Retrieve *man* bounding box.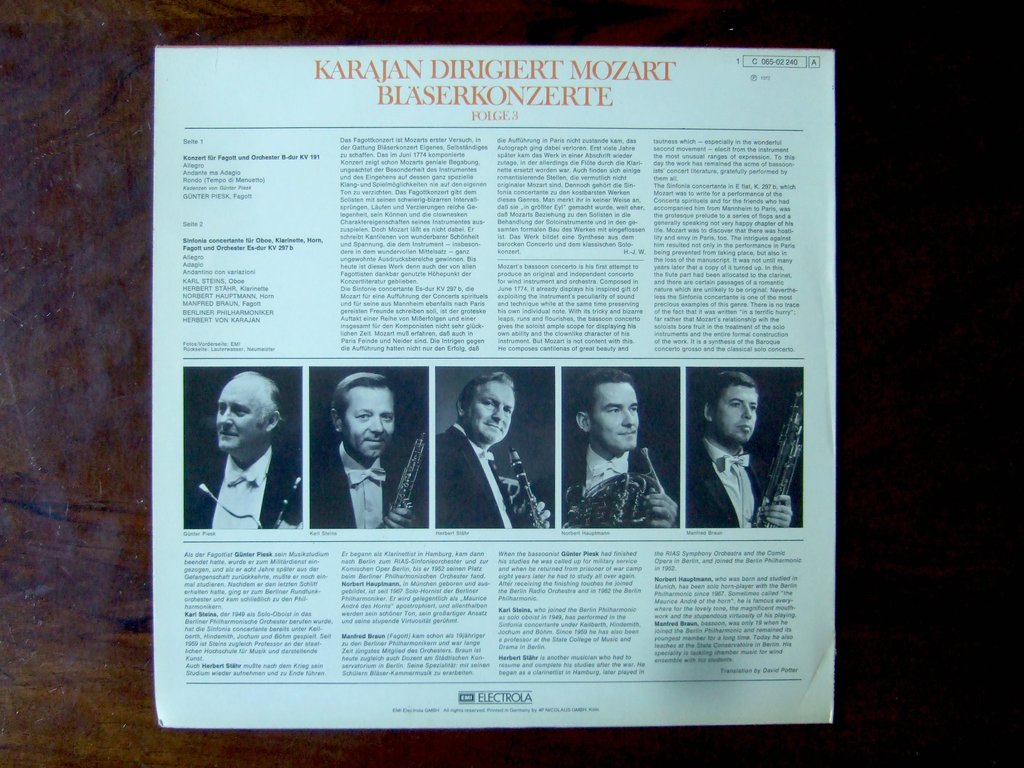
Bounding box: 189, 378, 300, 536.
